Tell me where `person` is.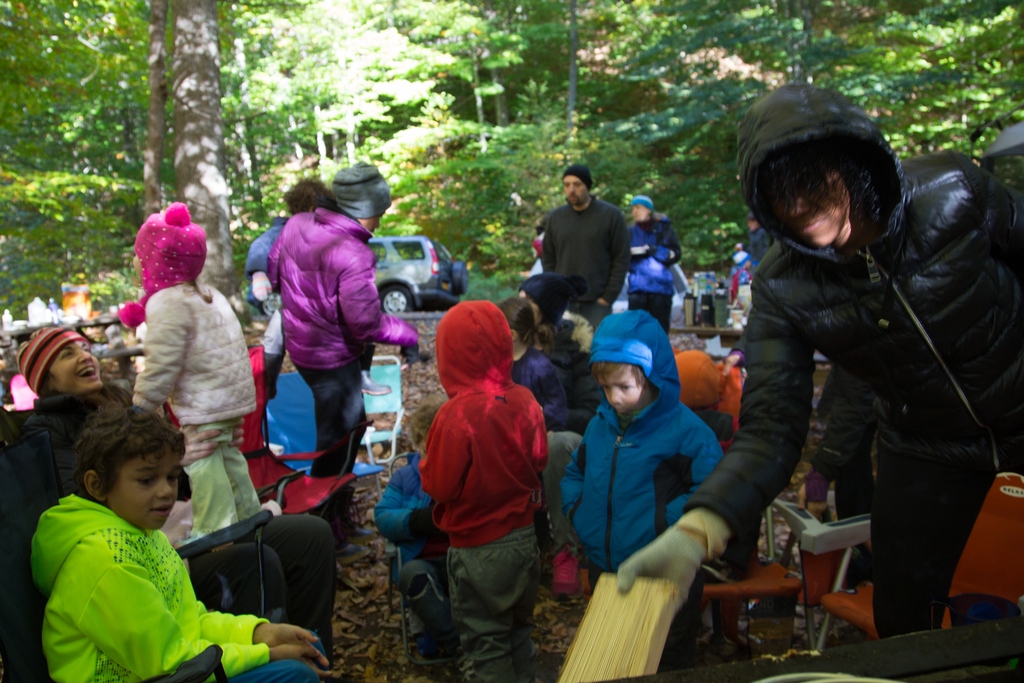
`person` is at {"x1": 623, "y1": 195, "x2": 681, "y2": 338}.
